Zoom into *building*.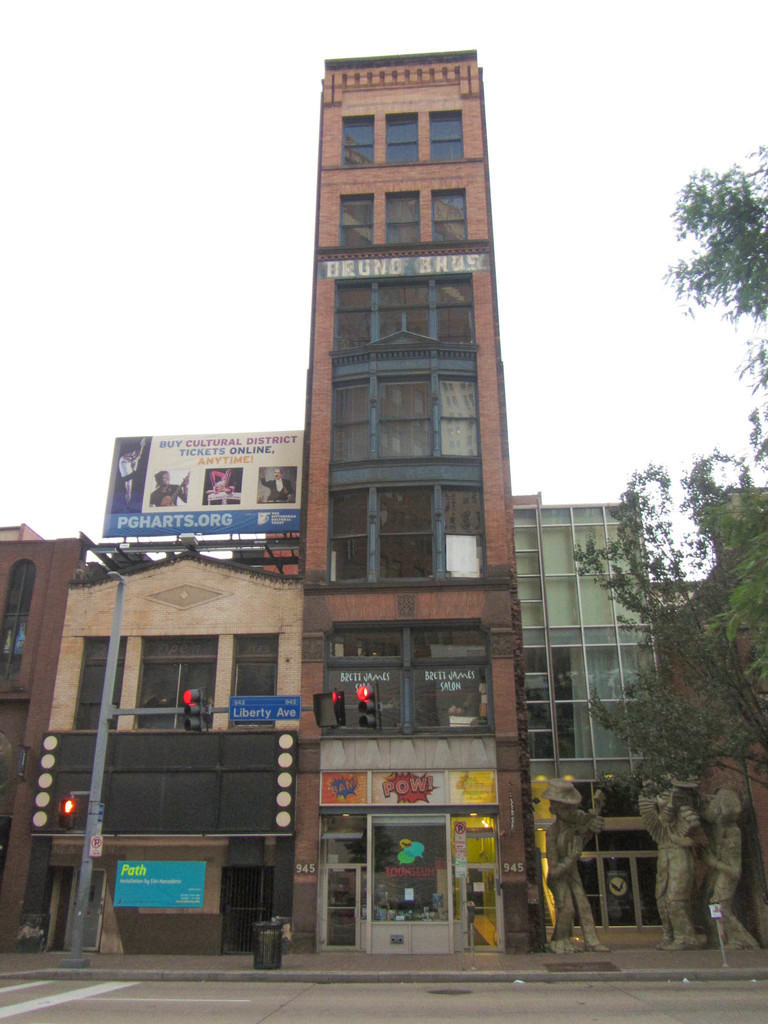
Zoom target: BBox(654, 489, 767, 918).
